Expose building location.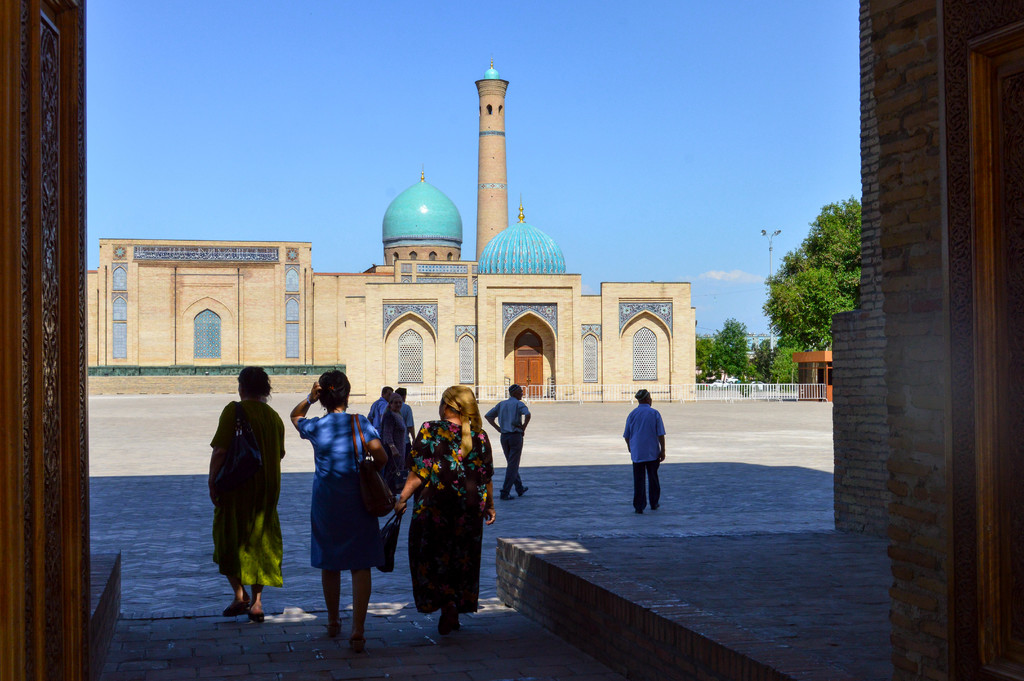
Exposed at 796/345/835/395.
